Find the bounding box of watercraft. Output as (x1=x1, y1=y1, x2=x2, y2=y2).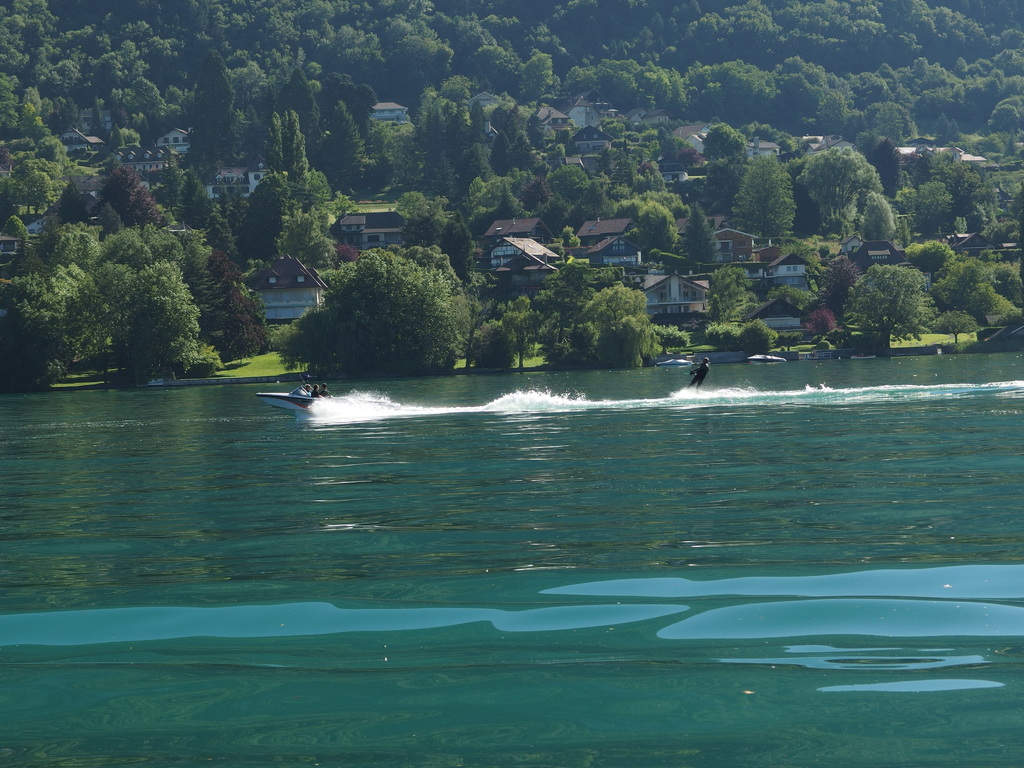
(x1=660, y1=347, x2=744, y2=399).
